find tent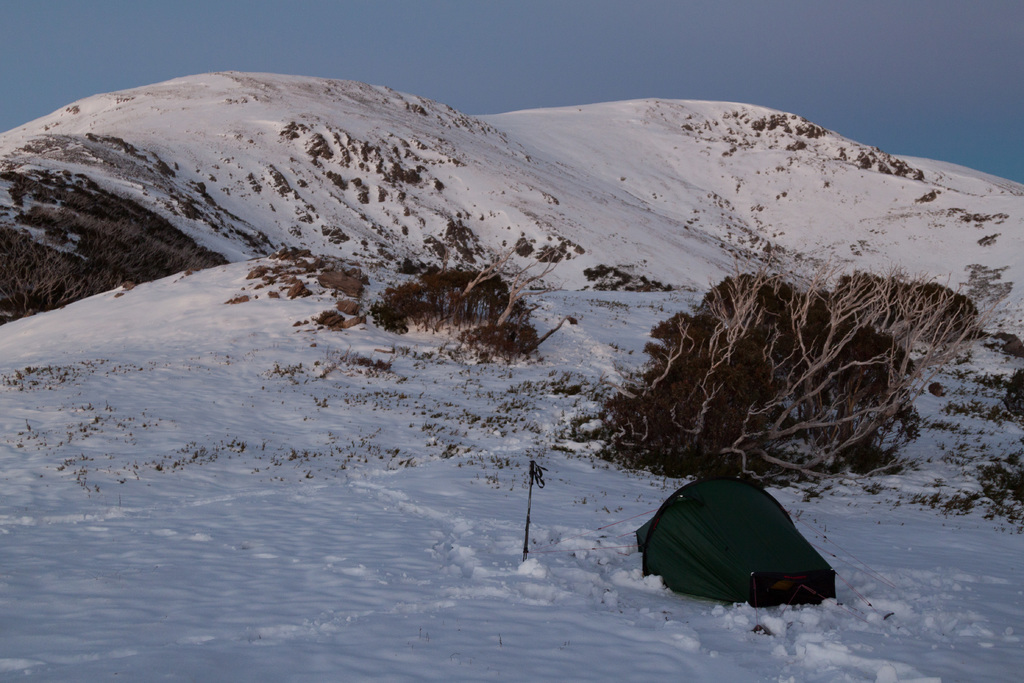
638/481/860/613
